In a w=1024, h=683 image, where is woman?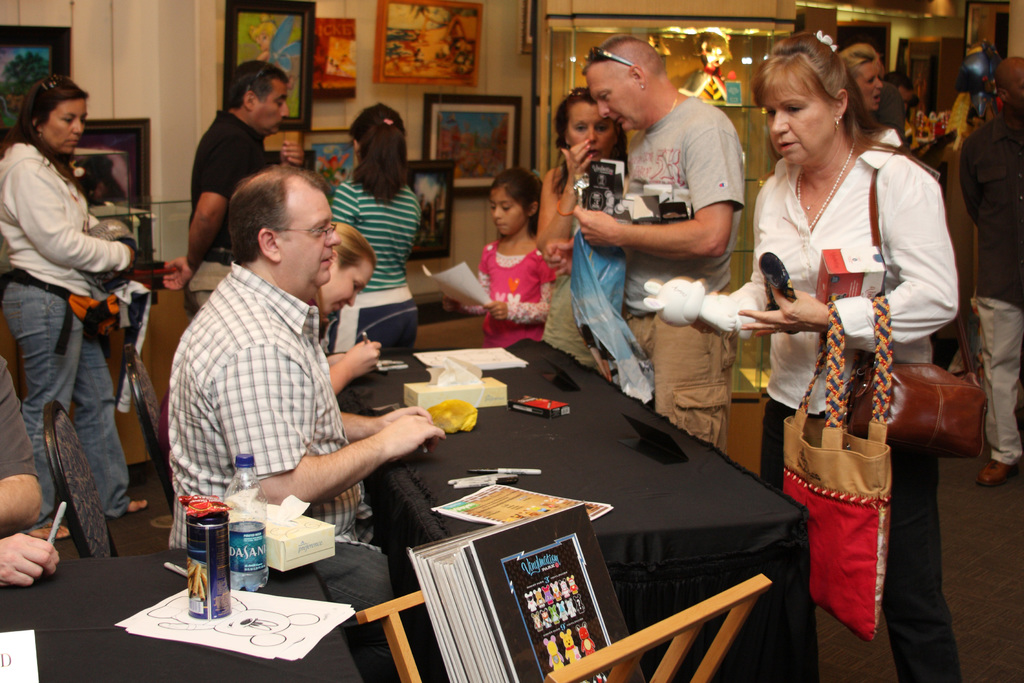
box(852, 42, 904, 158).
